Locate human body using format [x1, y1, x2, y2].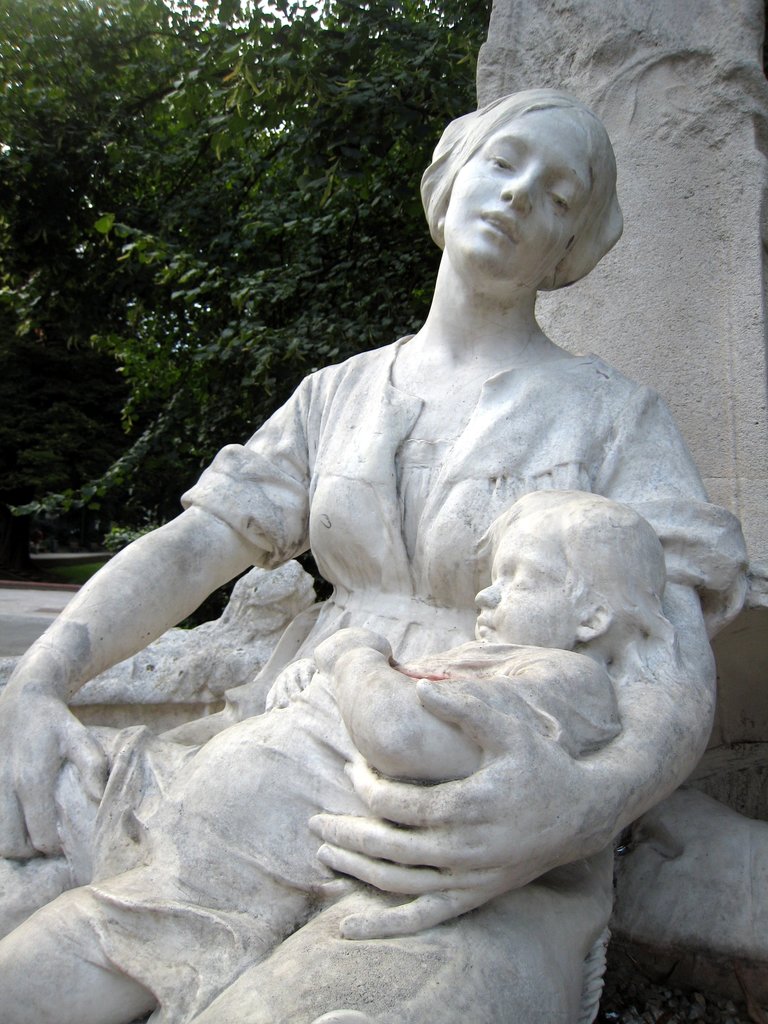
[46, 108, 755, 988].
